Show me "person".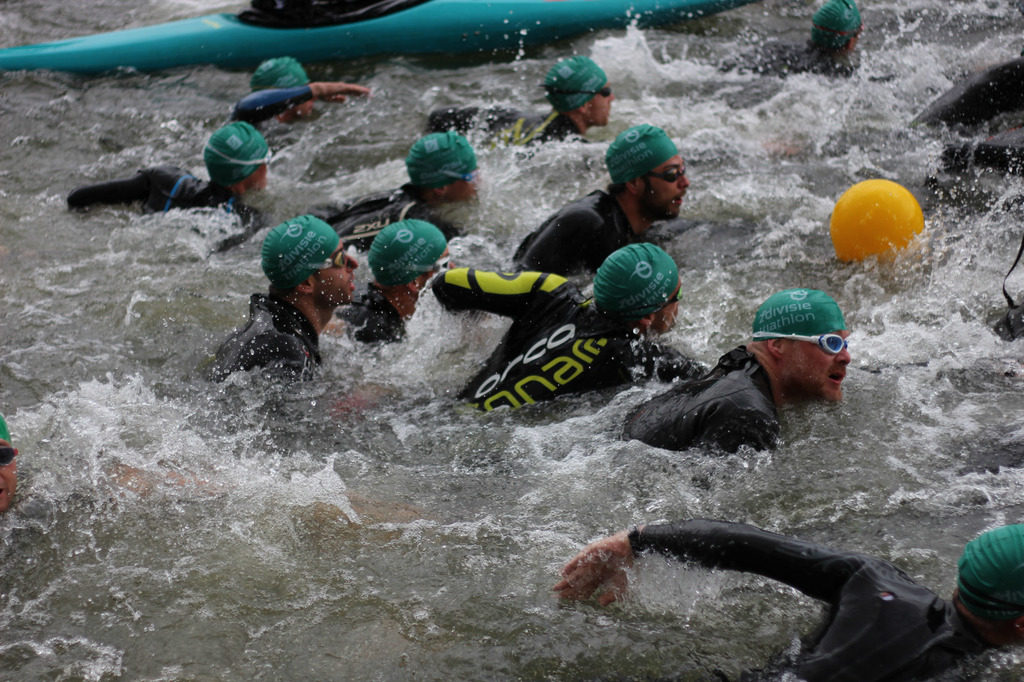
"person" is here: {"x1": 548, "y1": 521, "x2": 1023, "y2": 681}.
